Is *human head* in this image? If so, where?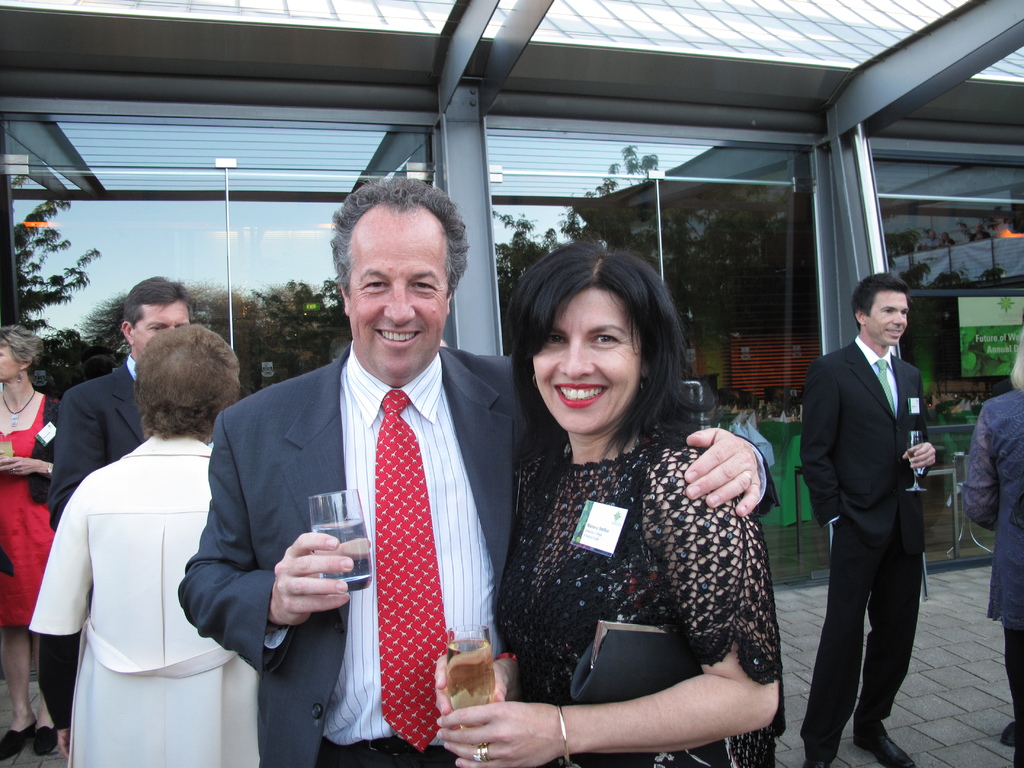
Yes, at (856,276,908,342).
